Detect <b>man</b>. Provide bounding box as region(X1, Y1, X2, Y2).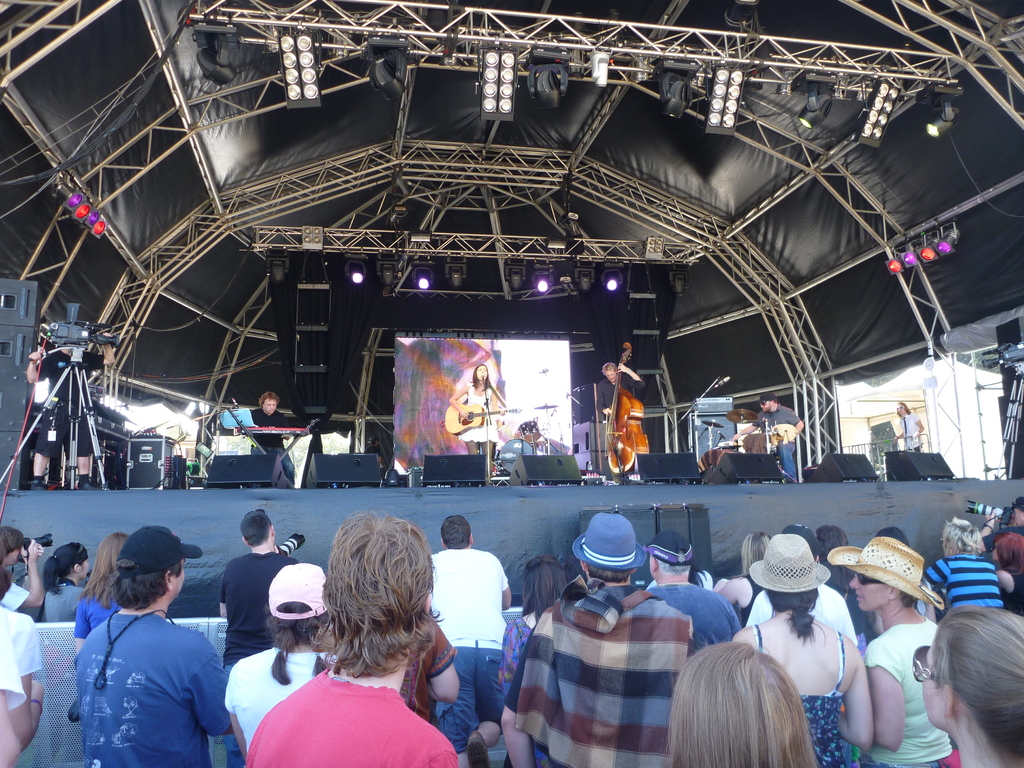
region(490, 518, 700, 767).
